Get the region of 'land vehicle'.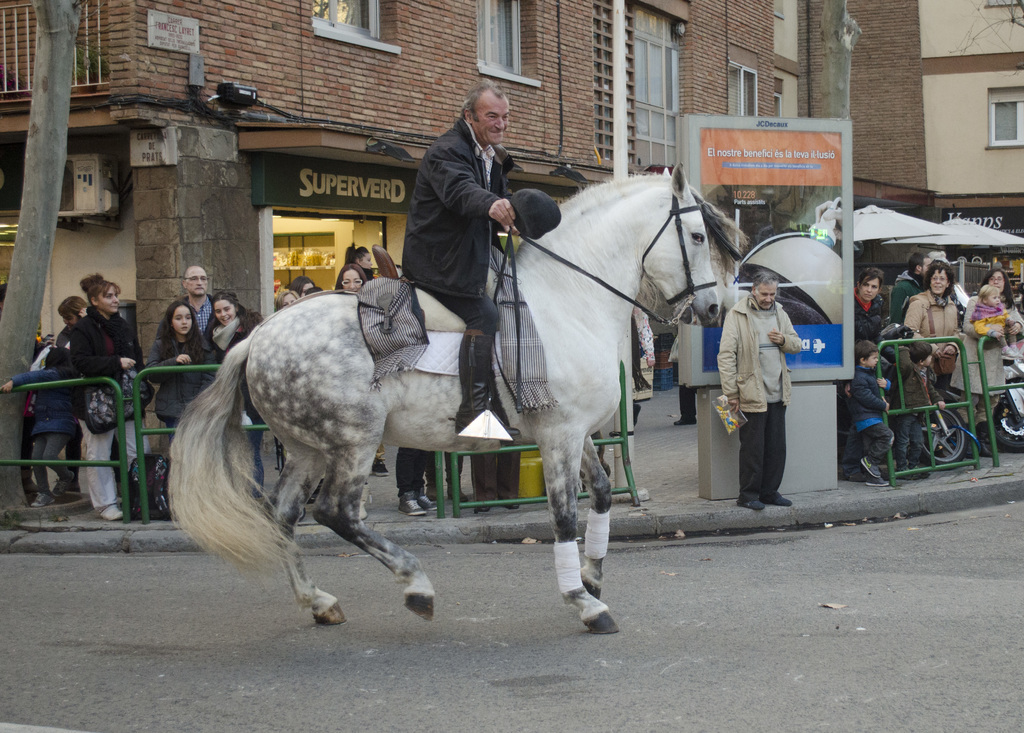
(880,323,970,460).
